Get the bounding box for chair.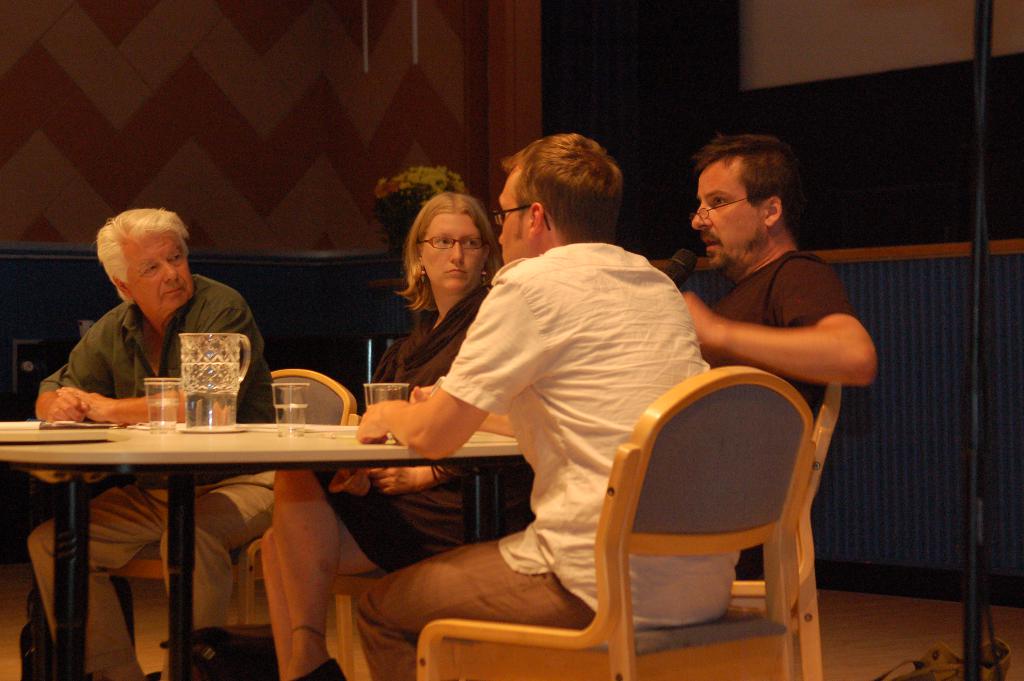
(x1=333, y1=563, x2=395, y2=680).
